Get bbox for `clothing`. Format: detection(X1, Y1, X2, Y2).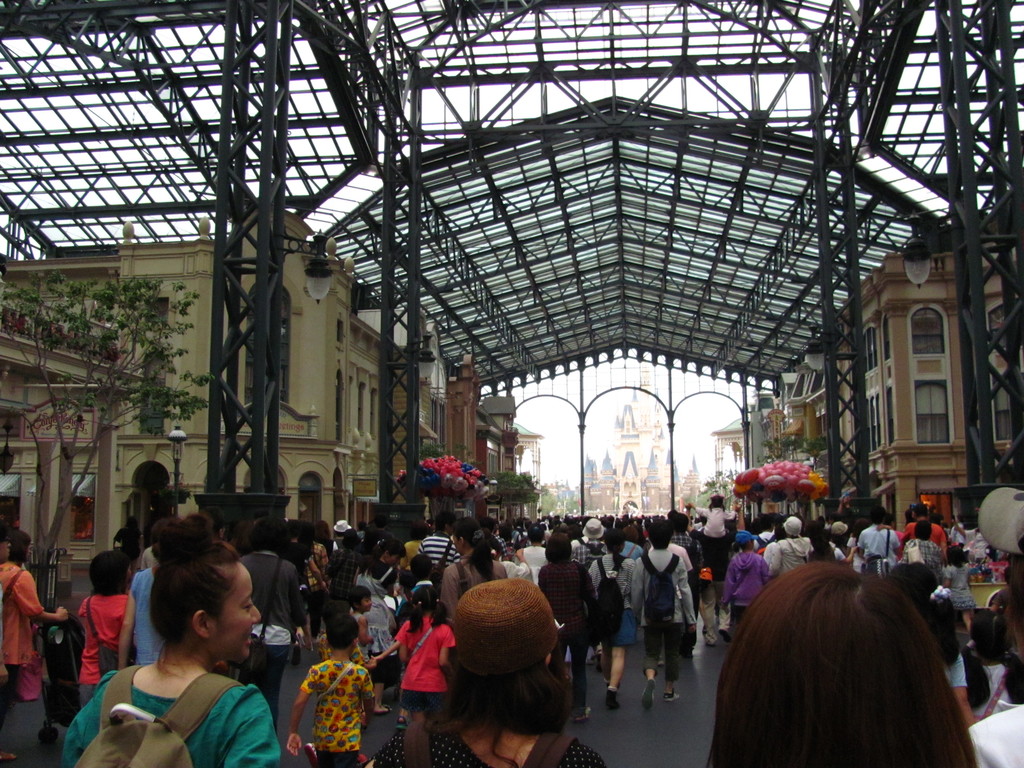
detection(507, 561, 529, 577).
